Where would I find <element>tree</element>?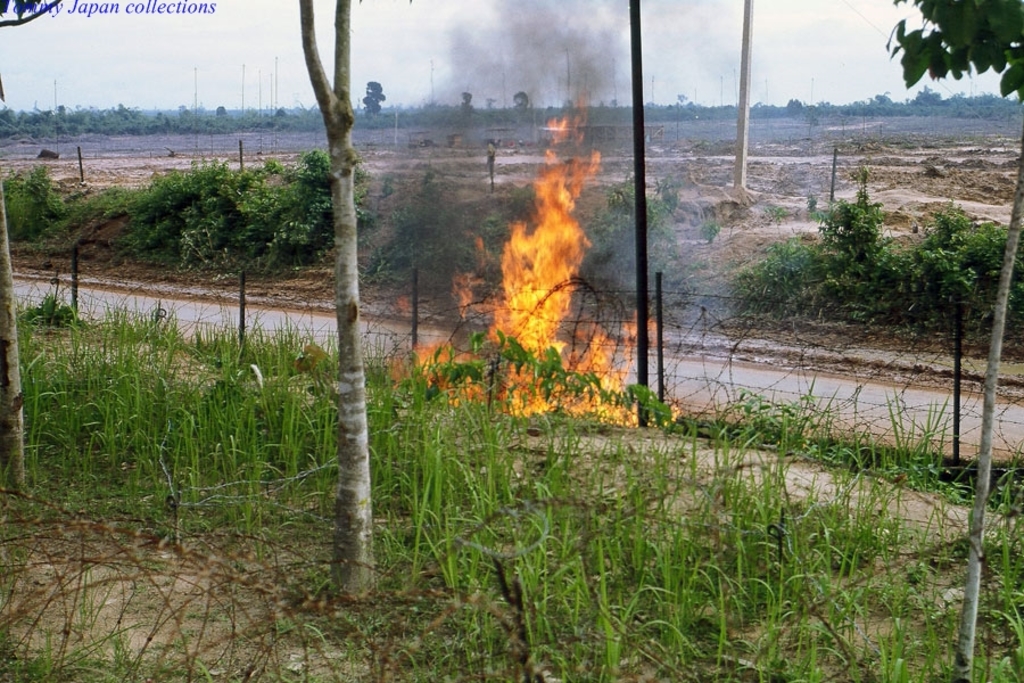
At box=[887, 0, 1023, 682].
